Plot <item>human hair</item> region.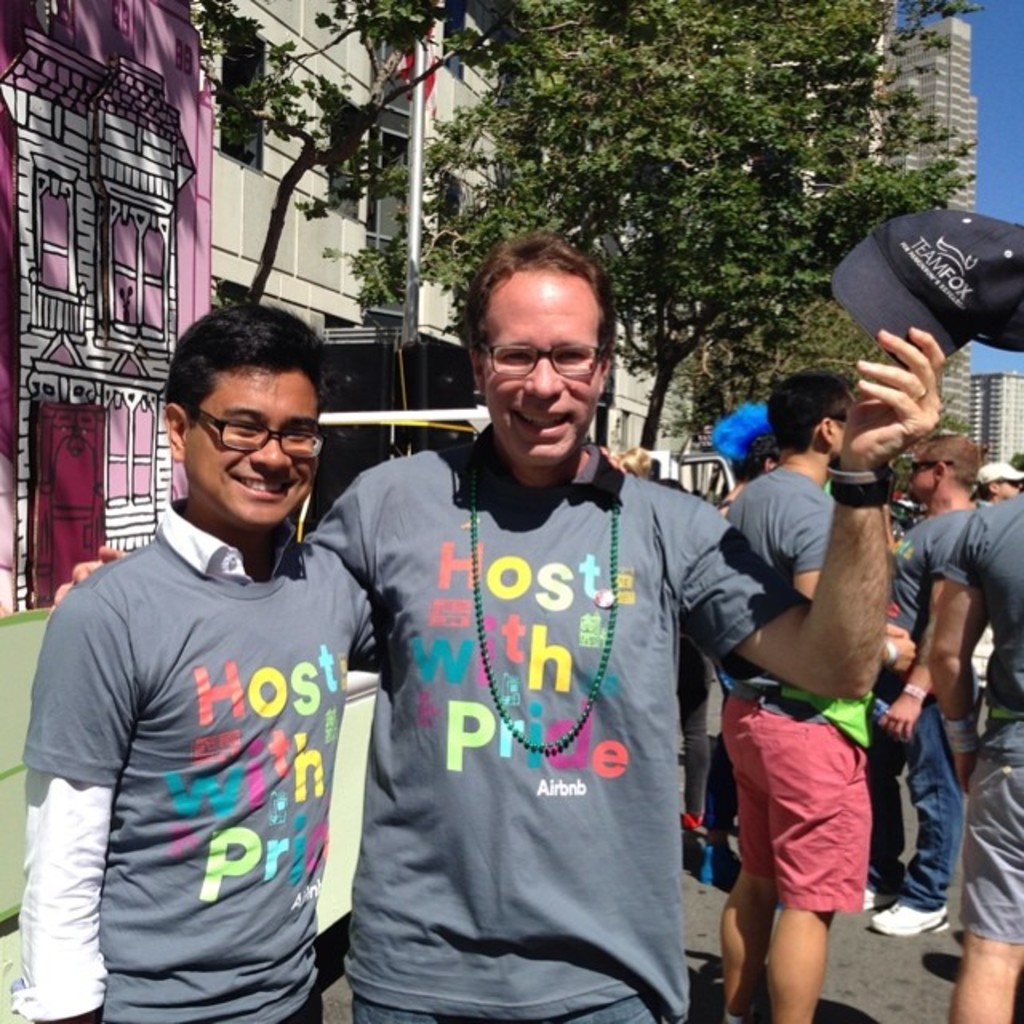
Plotted at (973,472,1003,501).
